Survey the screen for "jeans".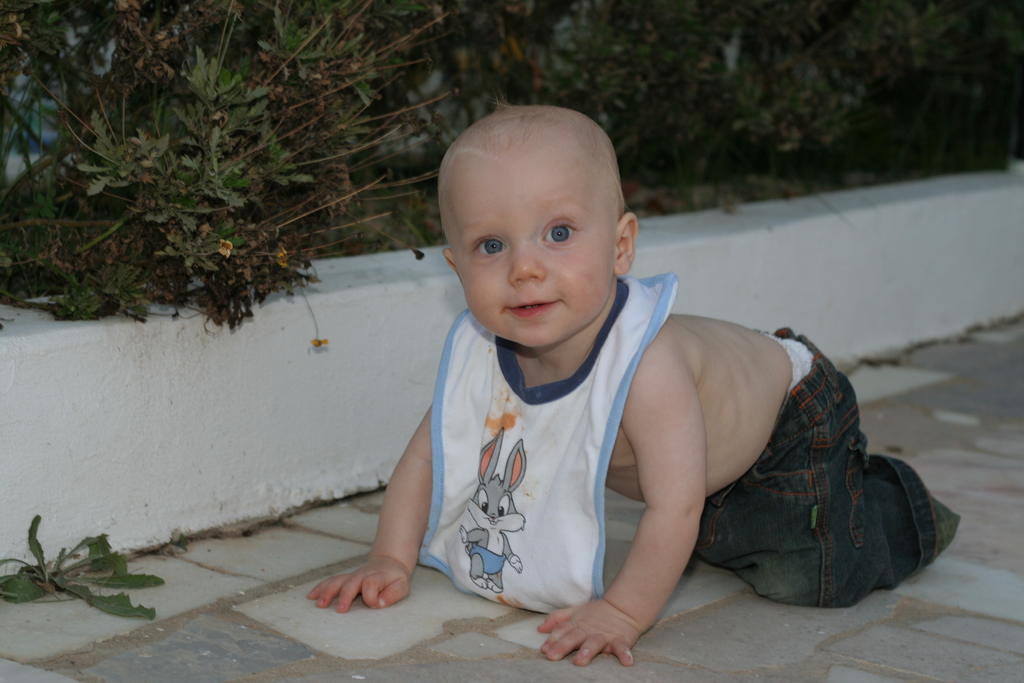
Survey found: {"left": 643, "top": 388, "right": 963, "bottom": 630}.
